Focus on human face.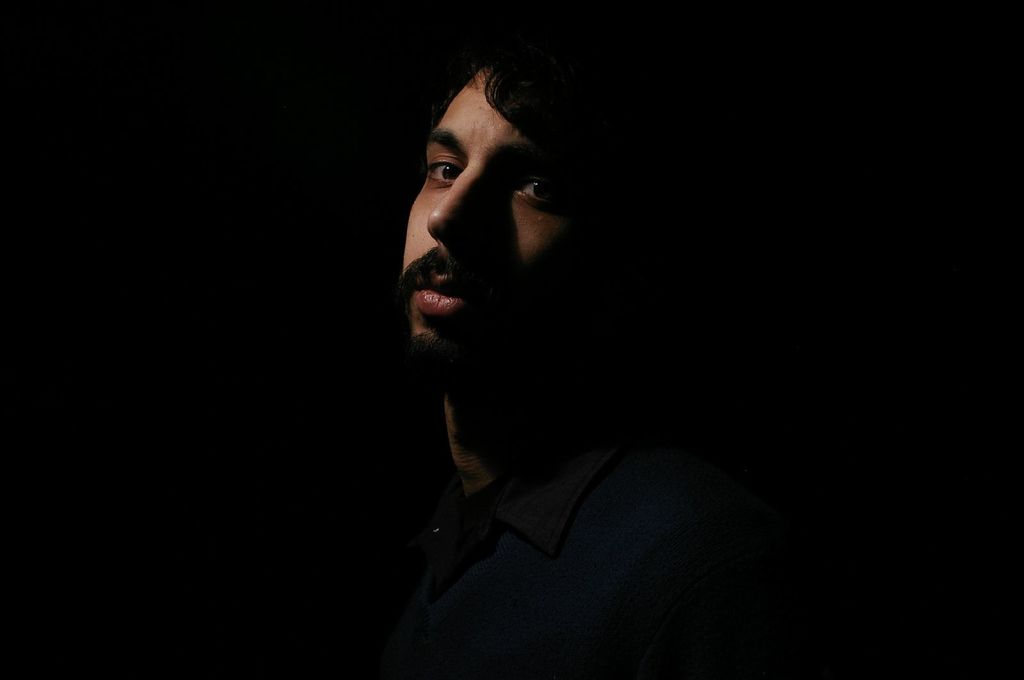
Focused at <region>400, 72, 577, 365</region>.
